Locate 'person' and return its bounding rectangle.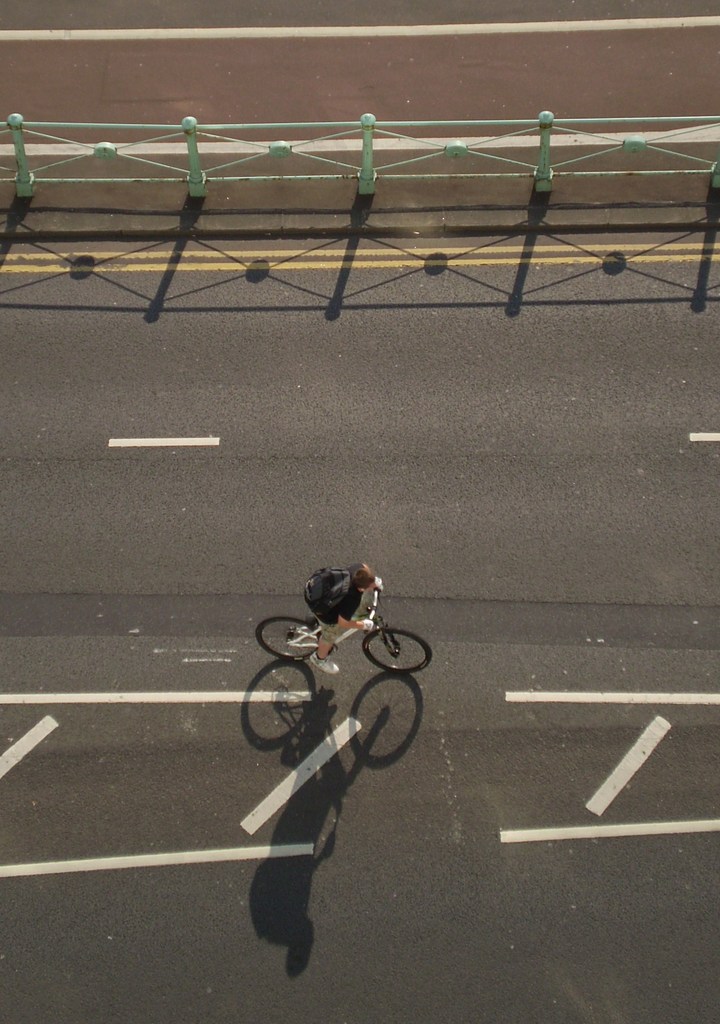
<box>310,565,383,676</box>.
